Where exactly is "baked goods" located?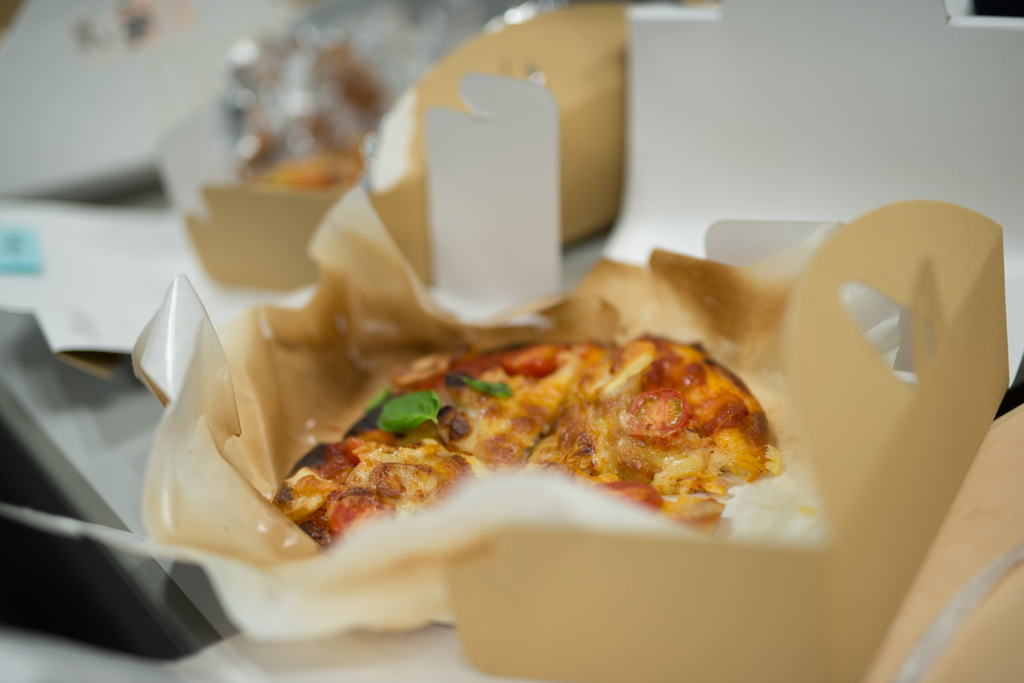
Its bounding box is (251,345,822,543).
